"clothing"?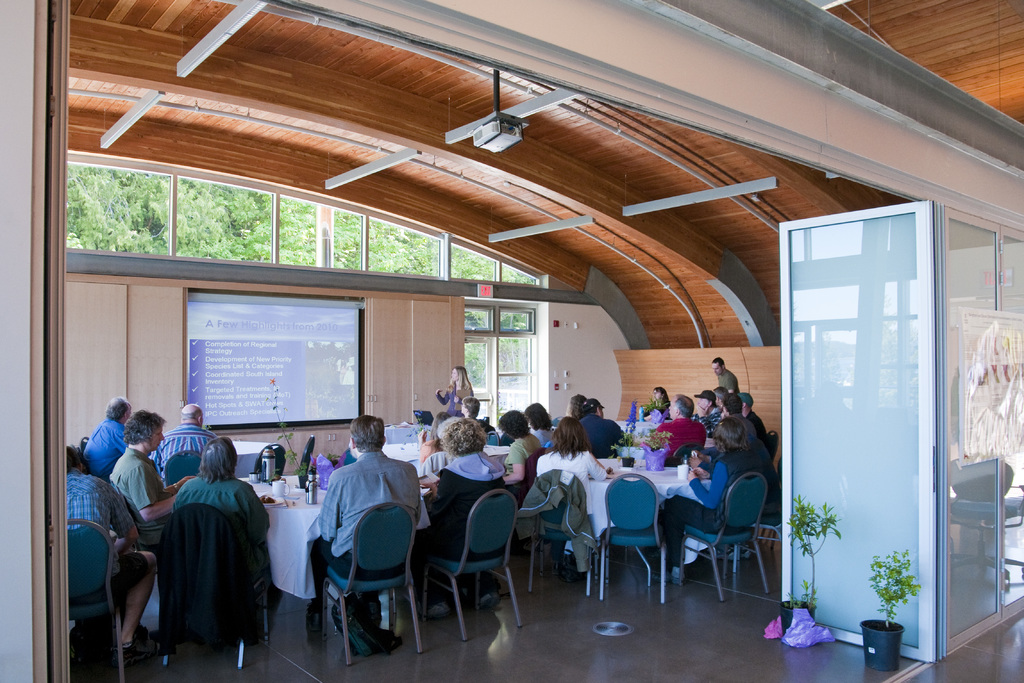
bbox(539, 420, 554, 448)
